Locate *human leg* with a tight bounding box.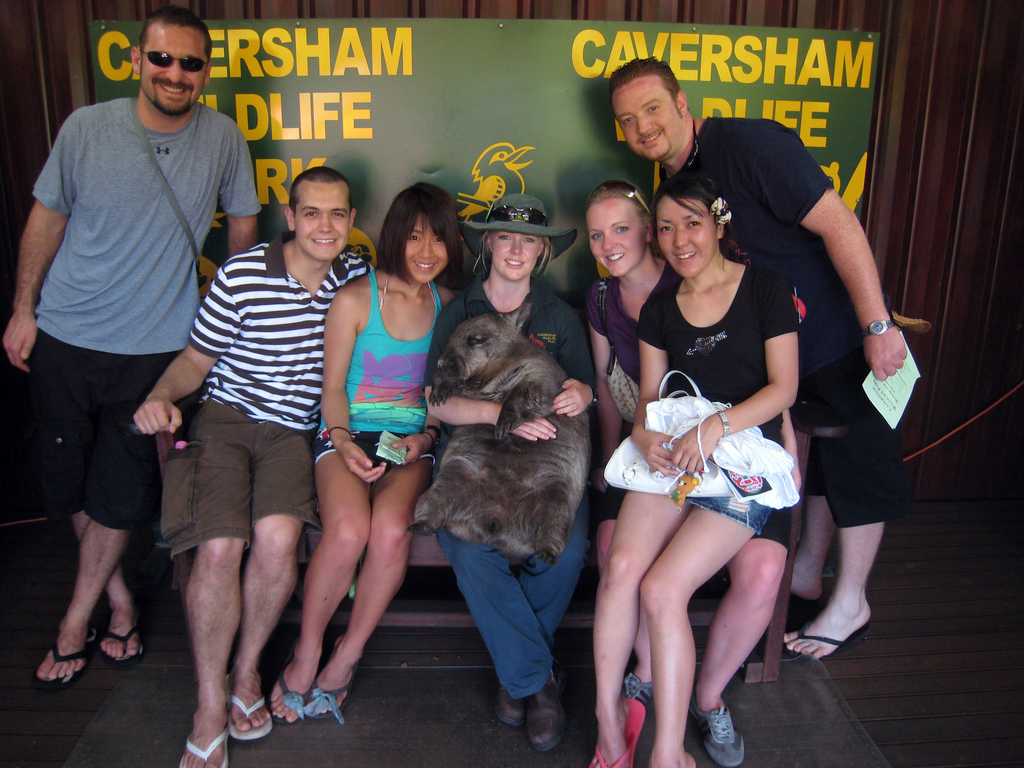
28/343/143/690.
